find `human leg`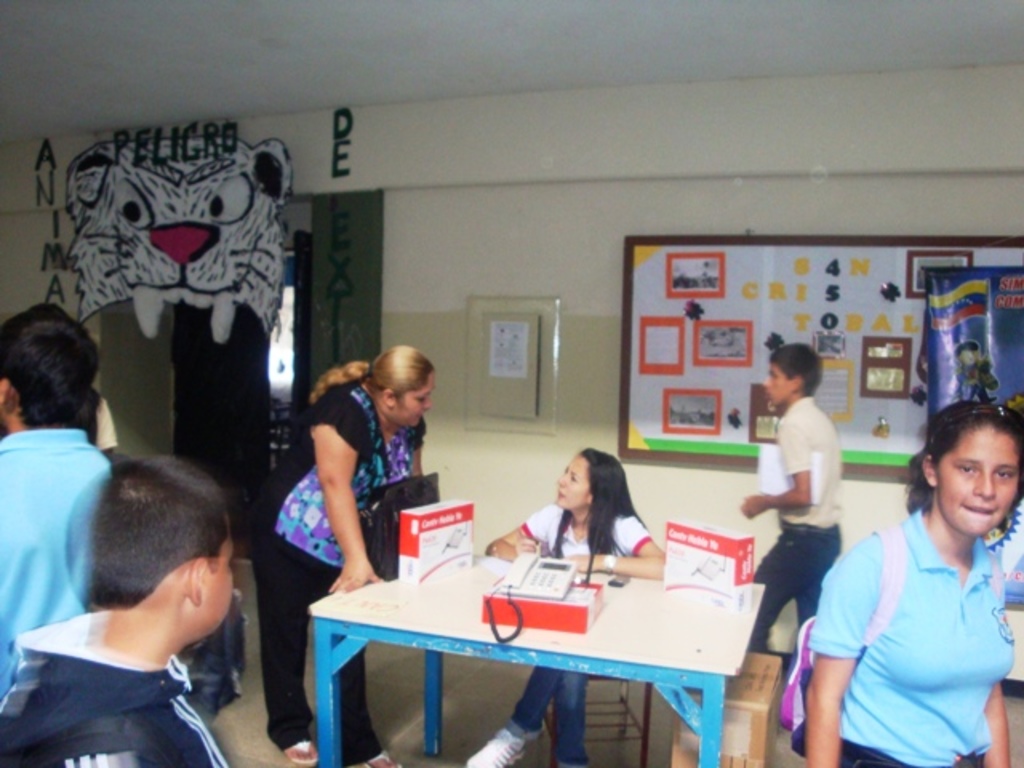
x1=250, y1=542, x2=310, y2=766
